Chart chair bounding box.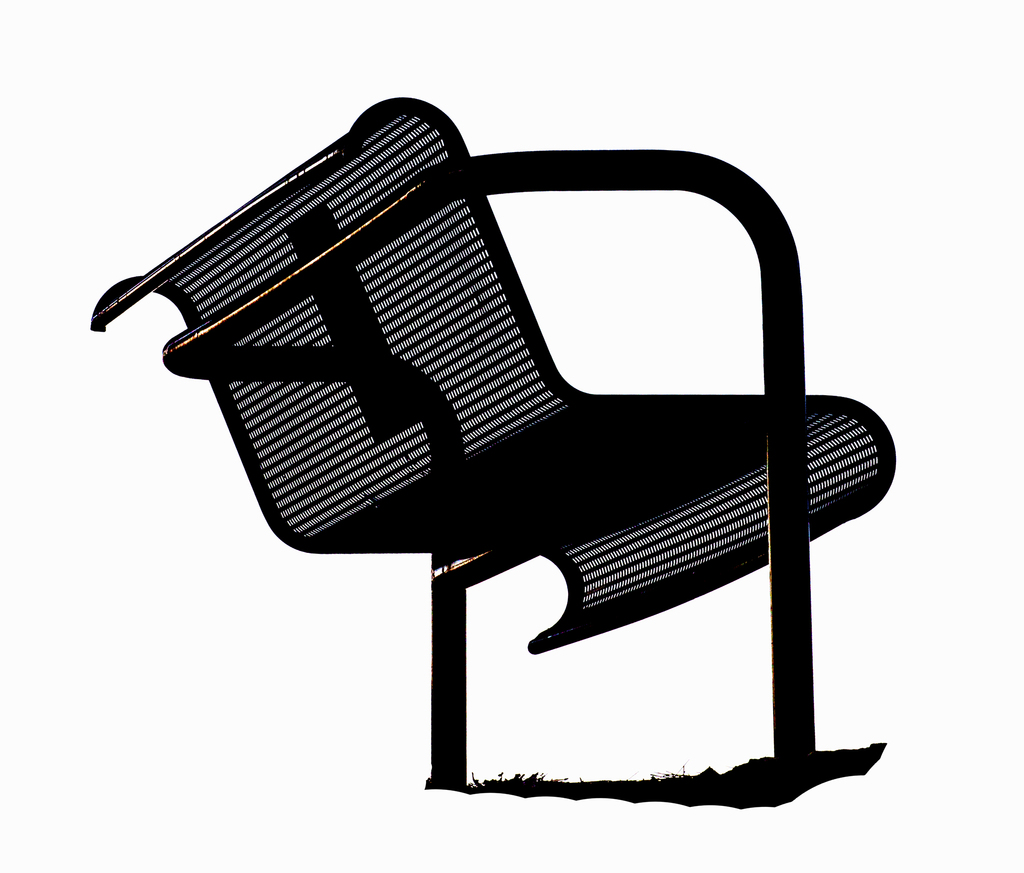
Charted: 83/94/904/795.
